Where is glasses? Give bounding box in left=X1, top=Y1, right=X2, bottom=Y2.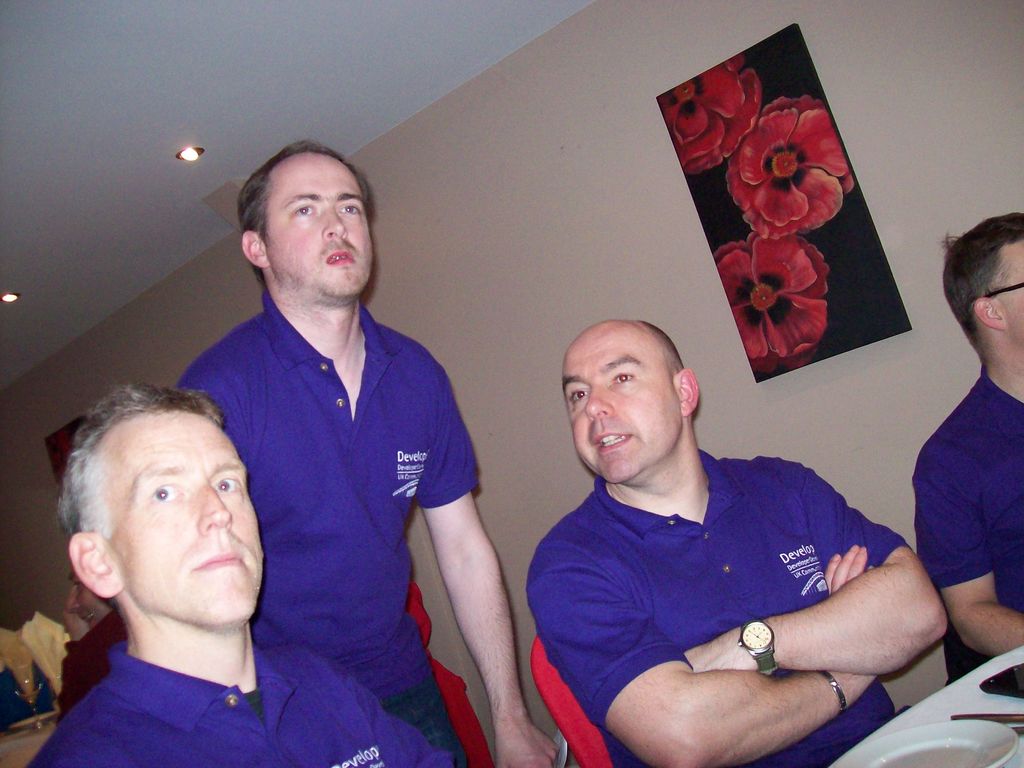
left=986, top=281, right=1023, bottom=301.
